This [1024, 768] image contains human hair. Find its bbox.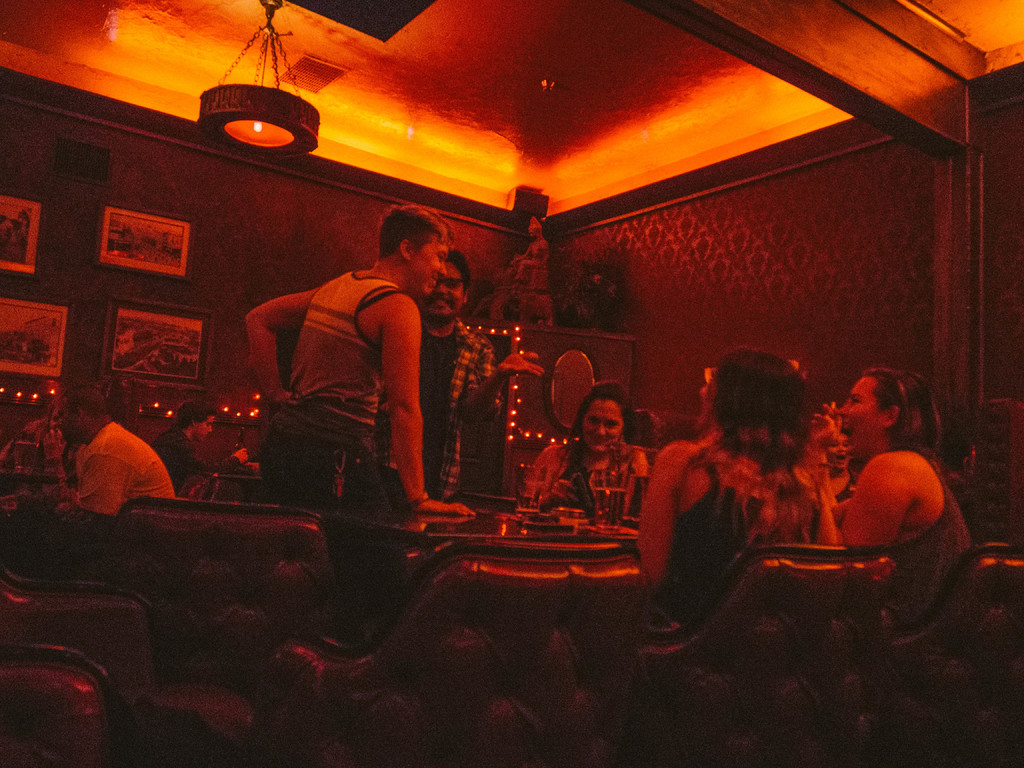
{"left": 685, "top": 344, "right": 819, "bottom": 544}.
